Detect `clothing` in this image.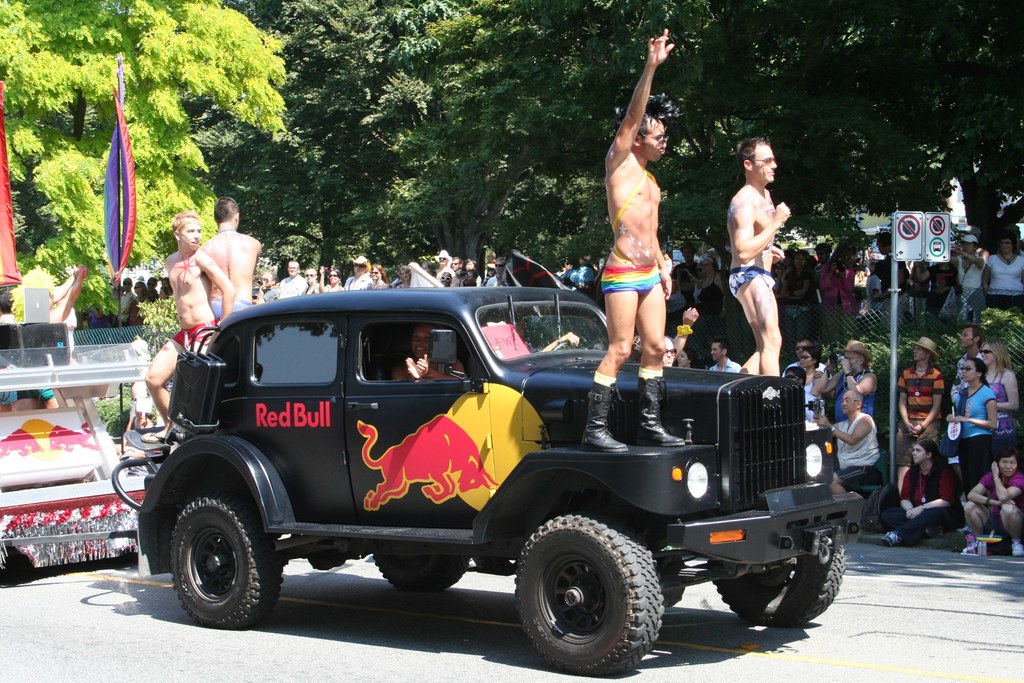
Detection: pyautogui.locateOnScreen(342, 269, 372, 292).
